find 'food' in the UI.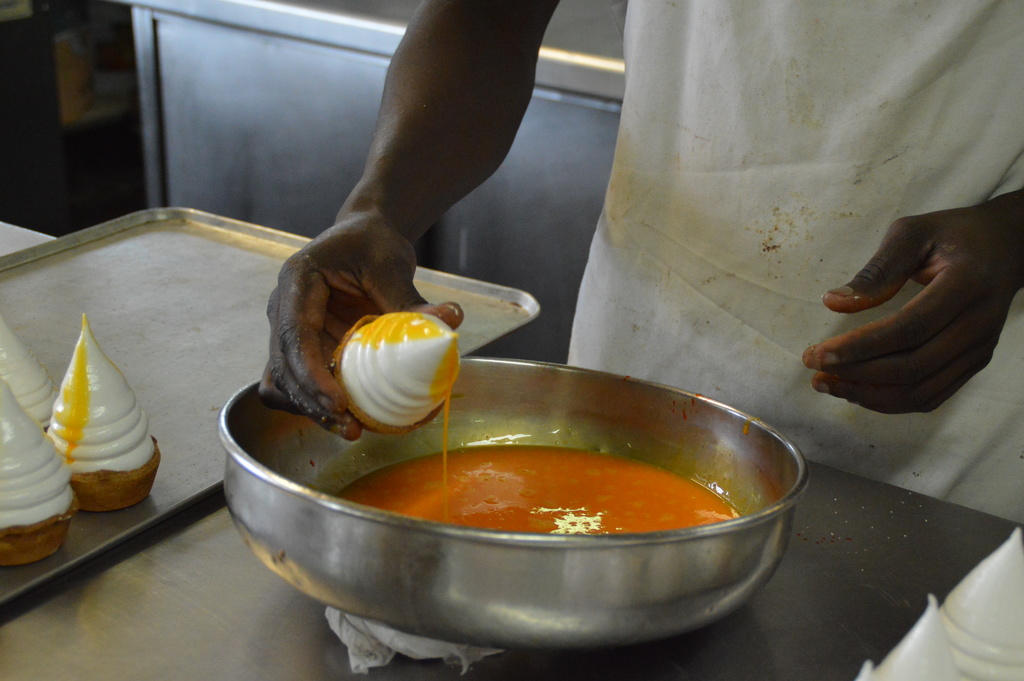
UI element at bbox=[335, 300, 462, 433].
